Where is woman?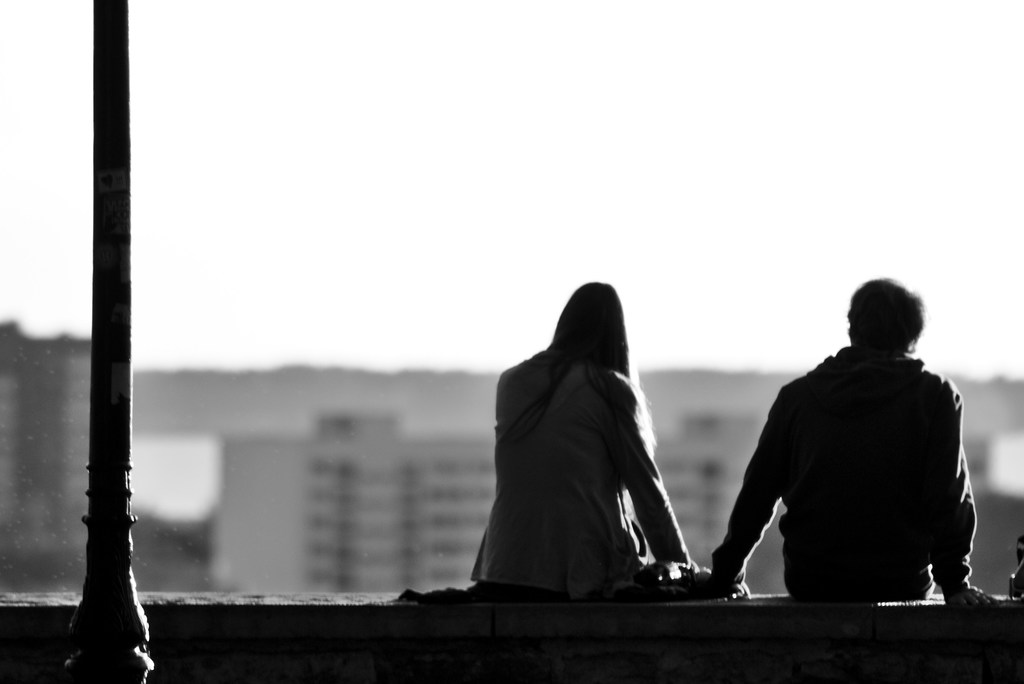
476 259 696 635.
